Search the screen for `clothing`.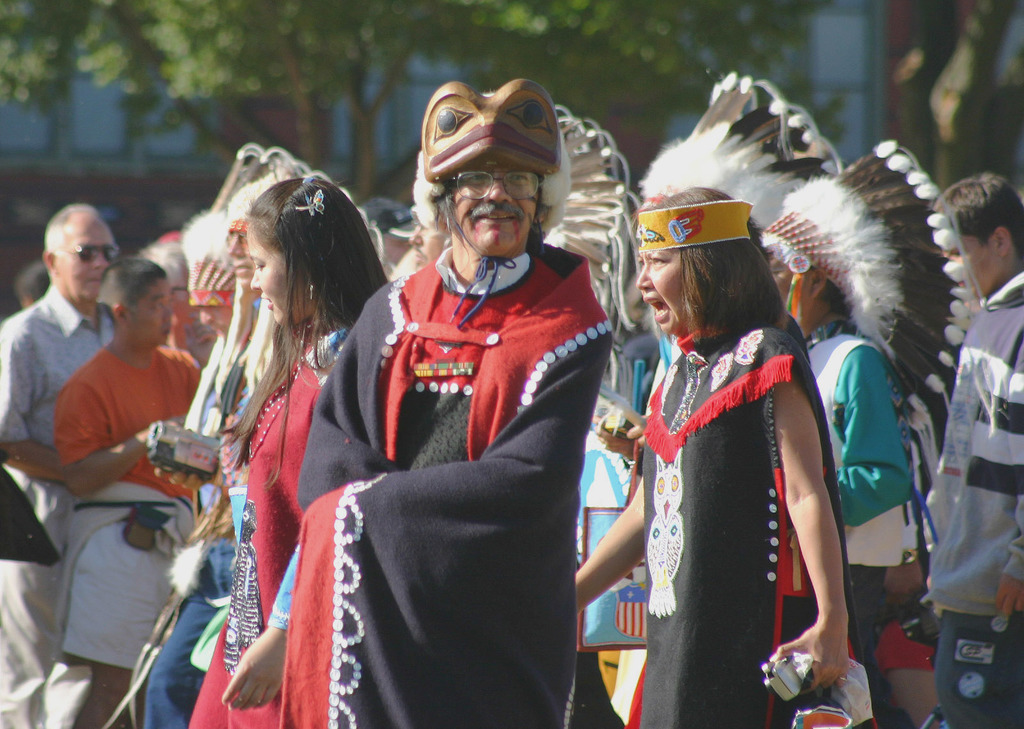
Found at crop(0, 284, 114, 728).
